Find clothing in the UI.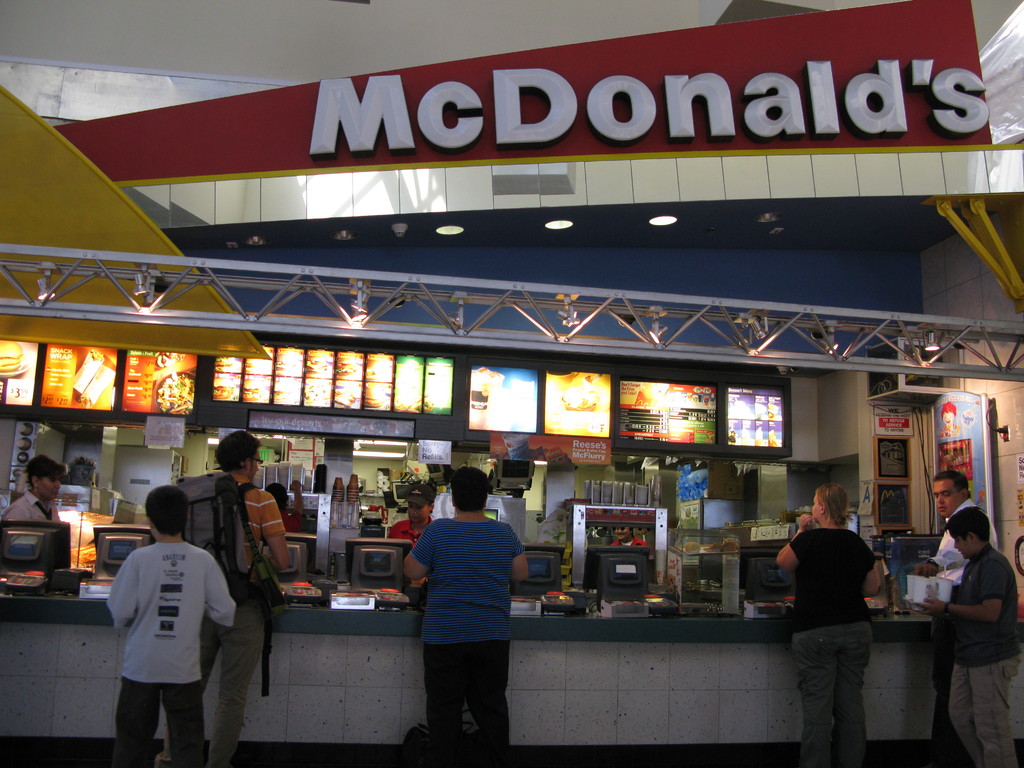
UI element at Rect(785, 526, 878, 767).
